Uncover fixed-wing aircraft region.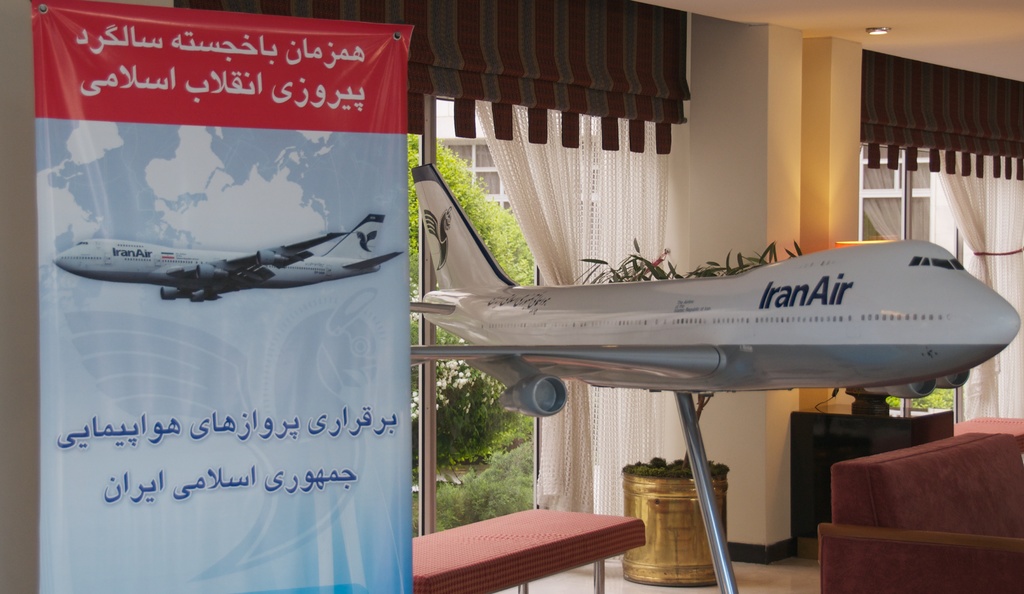
Uncovered: [x1=409, y1=165, x2=1023, y2=420].
